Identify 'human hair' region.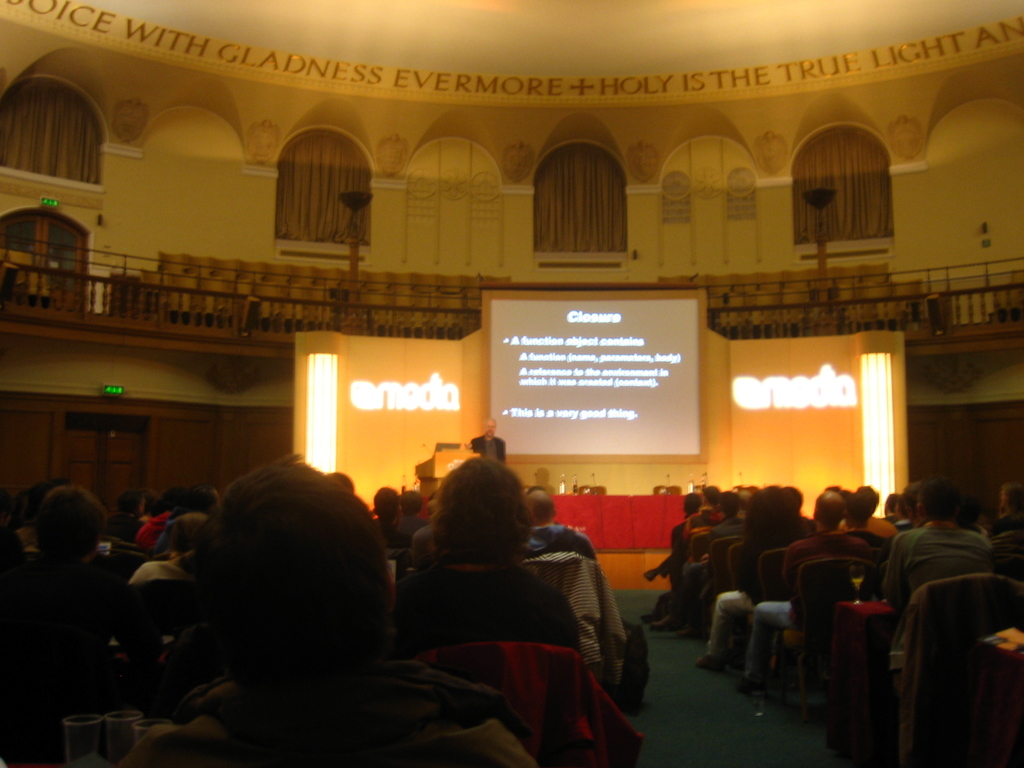
Region: box(783, 484, 805, 526).
